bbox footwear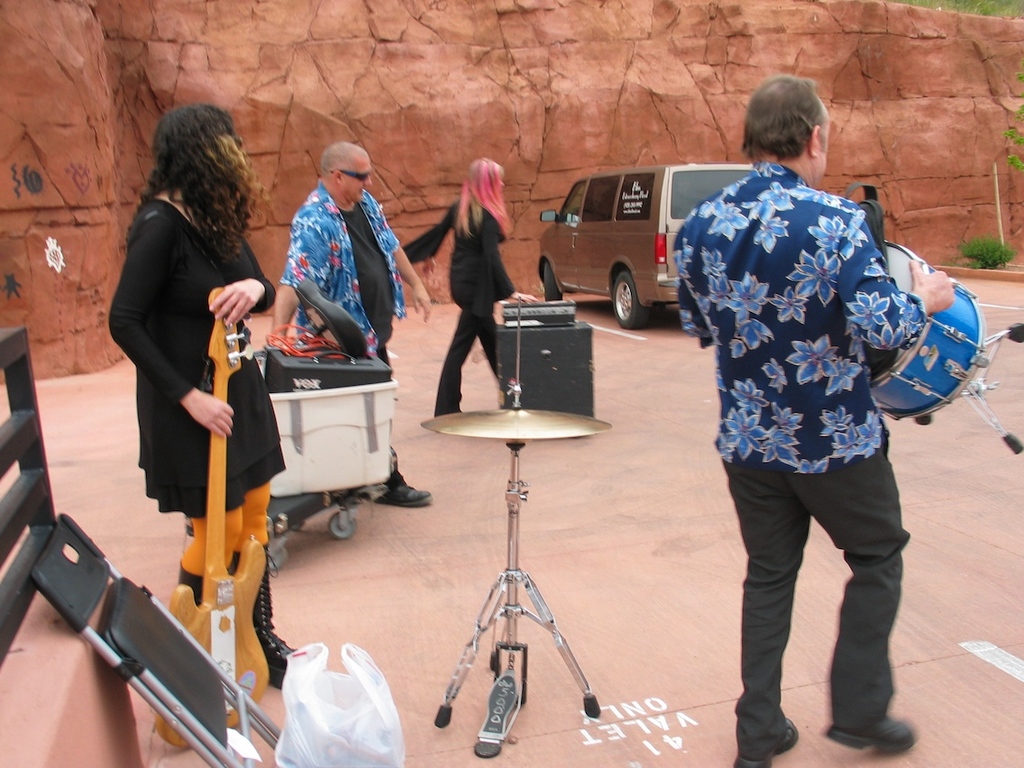
bbox(821, 713, 915, 754)
